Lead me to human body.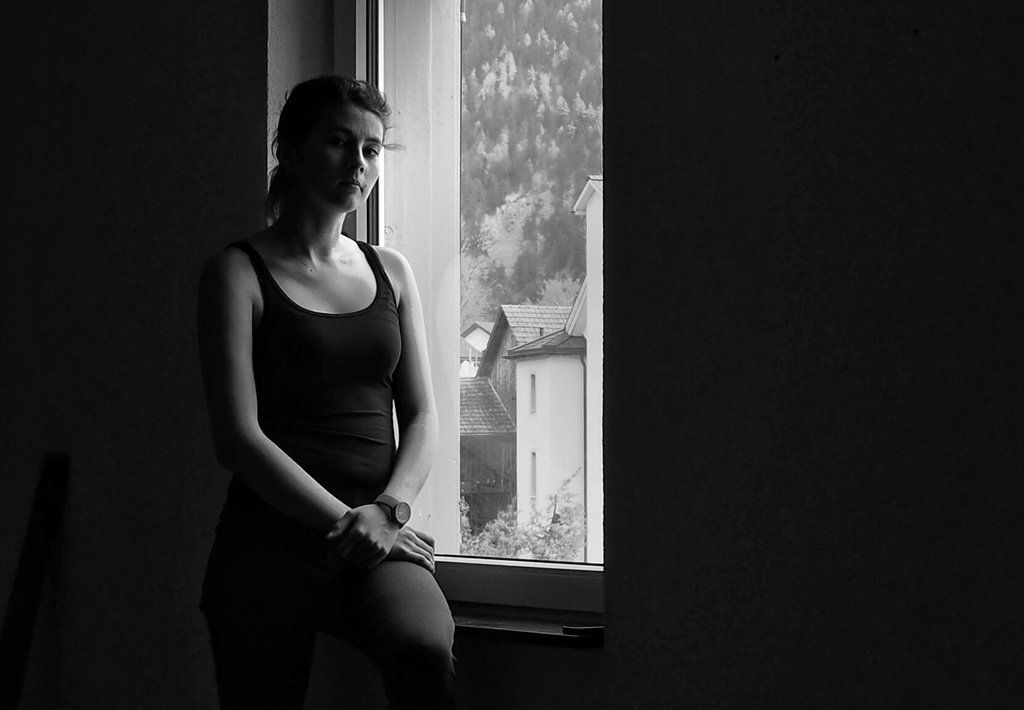
Lead to {"left": 150, "top": 65, "right": 479, "bottom": 673}.
